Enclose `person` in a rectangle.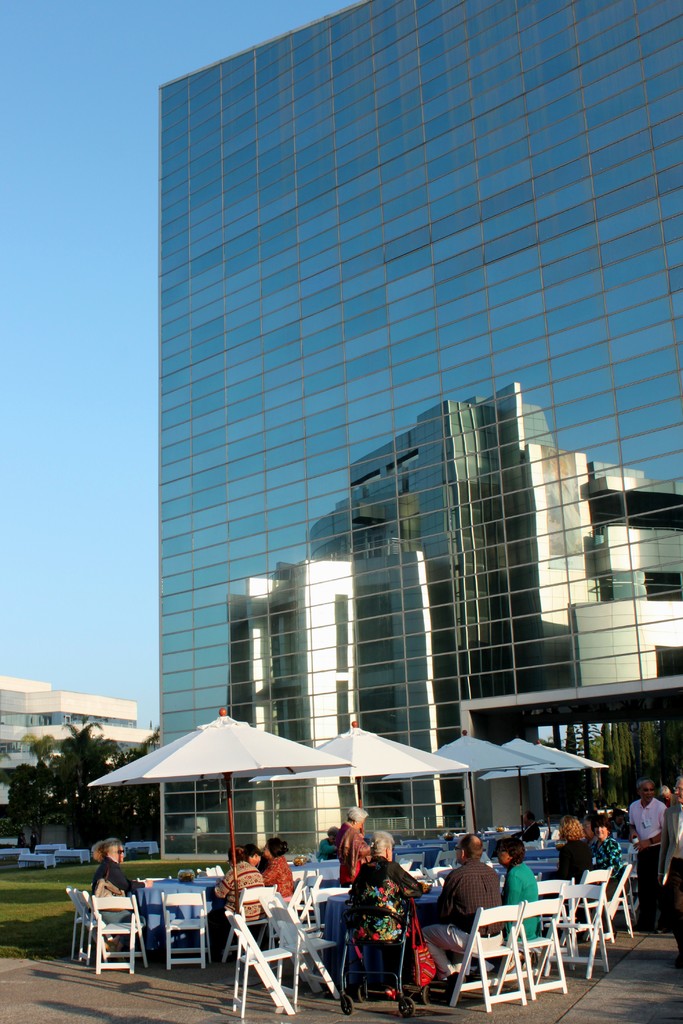
bbox(92, 829, 150, 919).
